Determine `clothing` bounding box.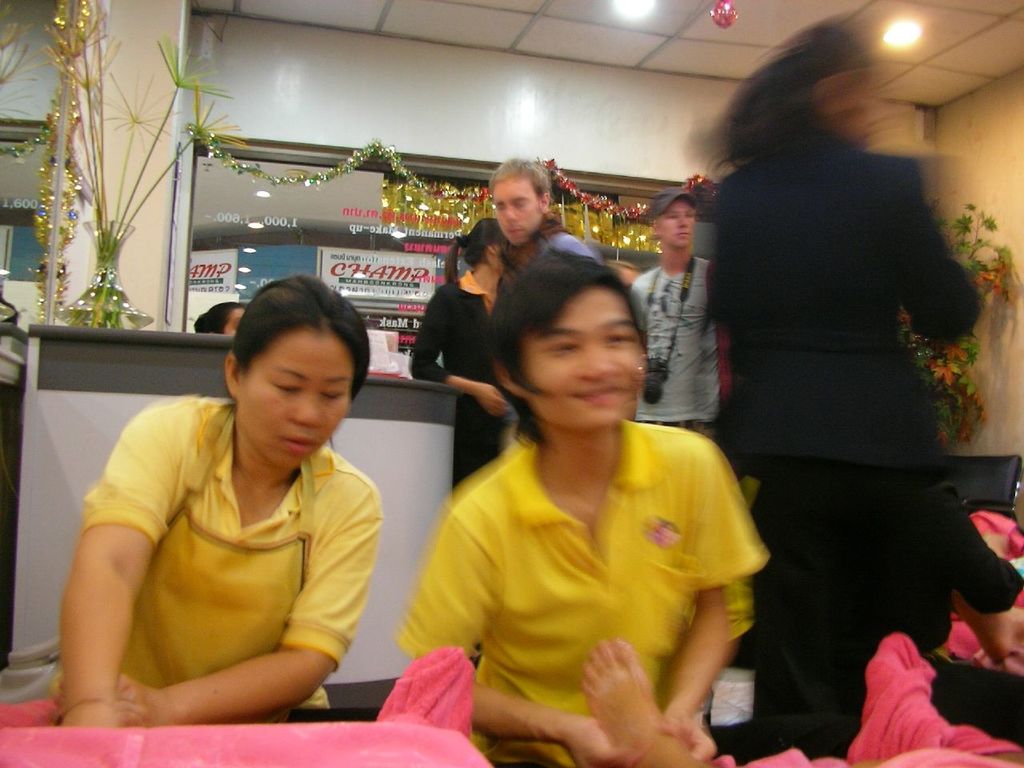
Determined: bbox=(406, 266, 510, 486).
